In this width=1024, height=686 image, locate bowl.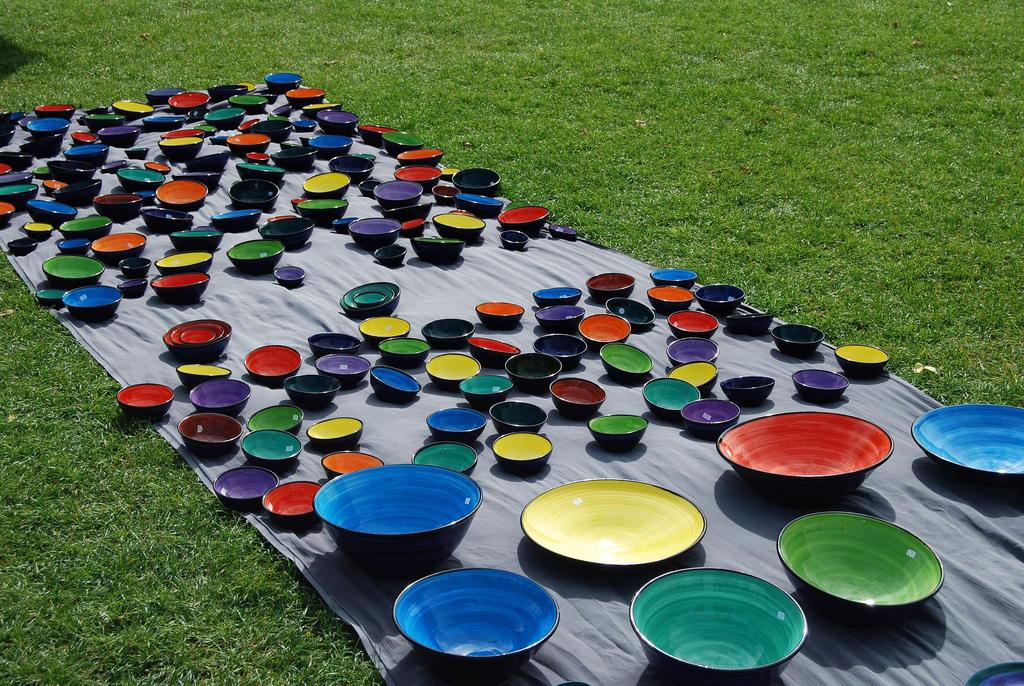
Bounding box: <region>395, 164, 441, 190</region>.
